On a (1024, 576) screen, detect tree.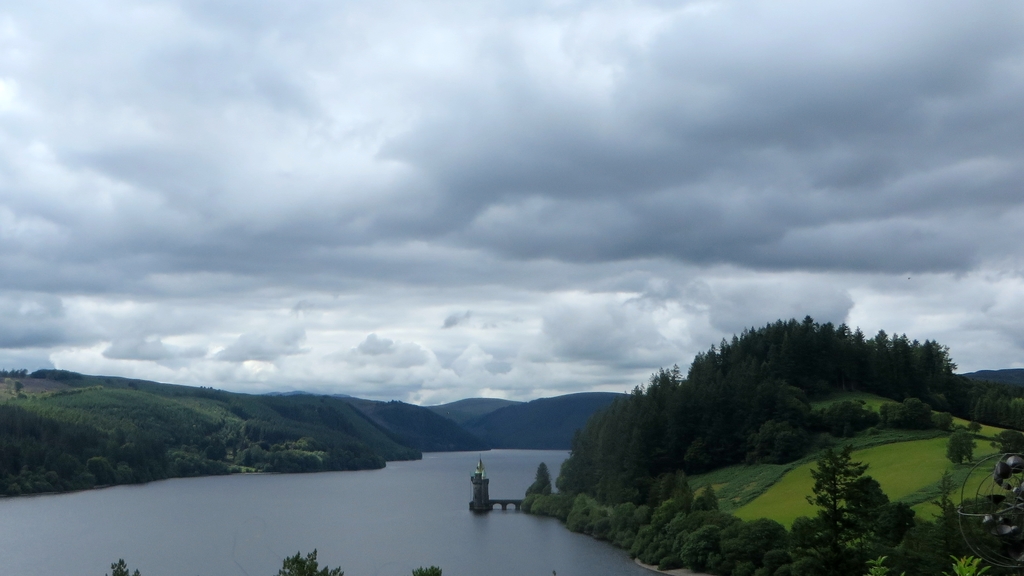
[107,378,109,383].
